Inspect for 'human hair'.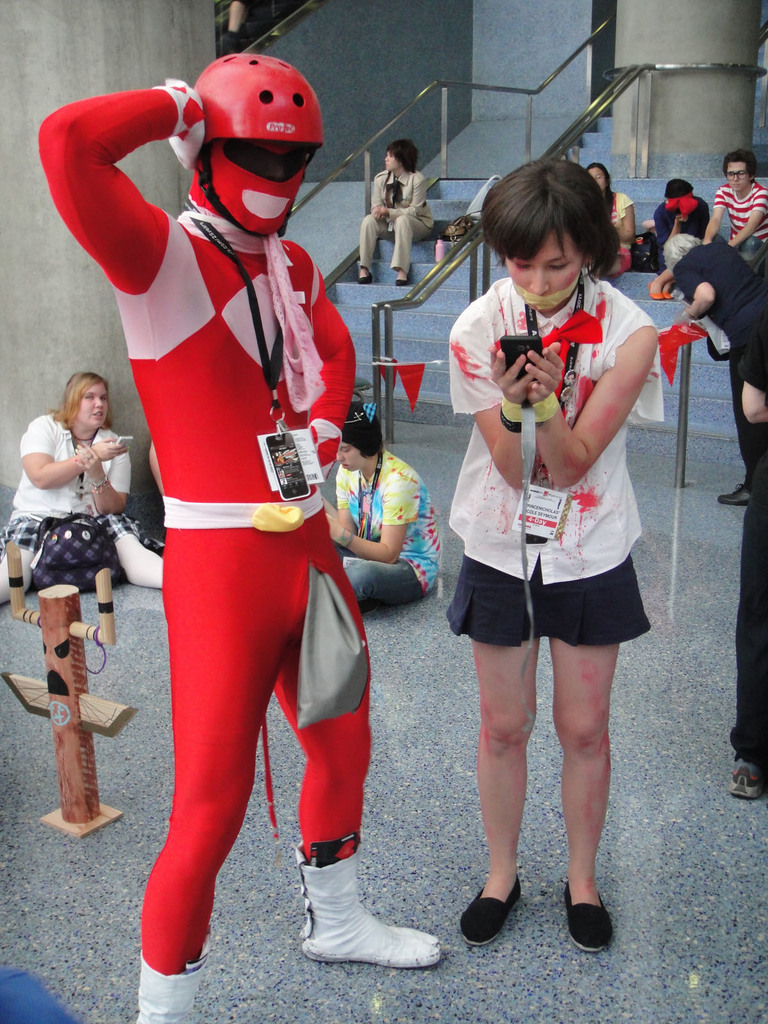
Inspection: pyautogui.locateOnScreen(479, 152, 632, 294).
